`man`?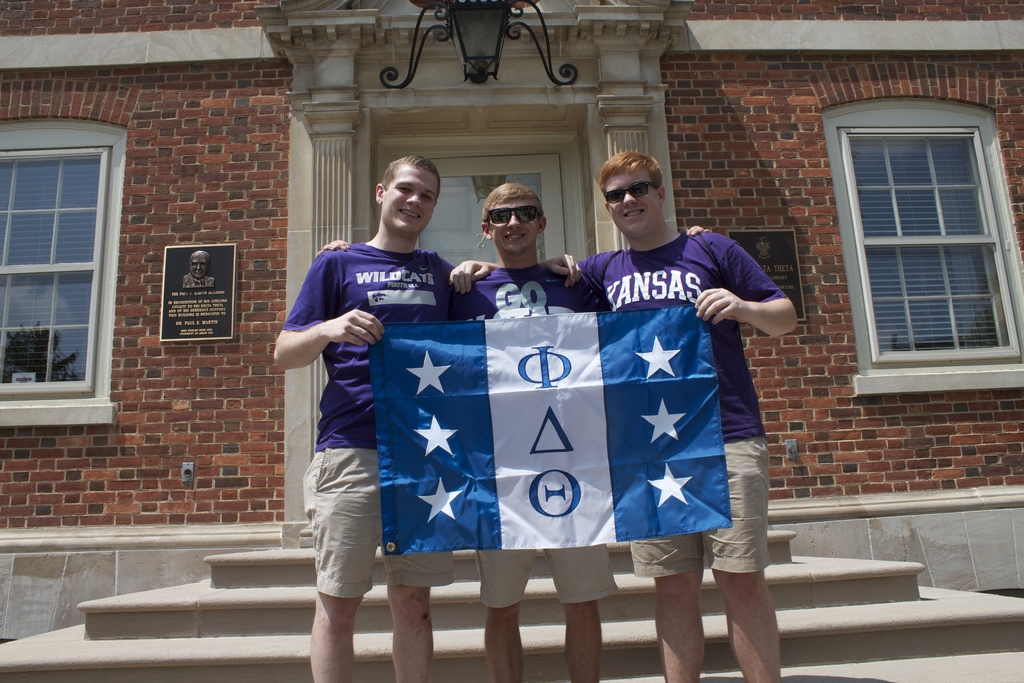
(left=315, top=176, right=712, bottom=682)
